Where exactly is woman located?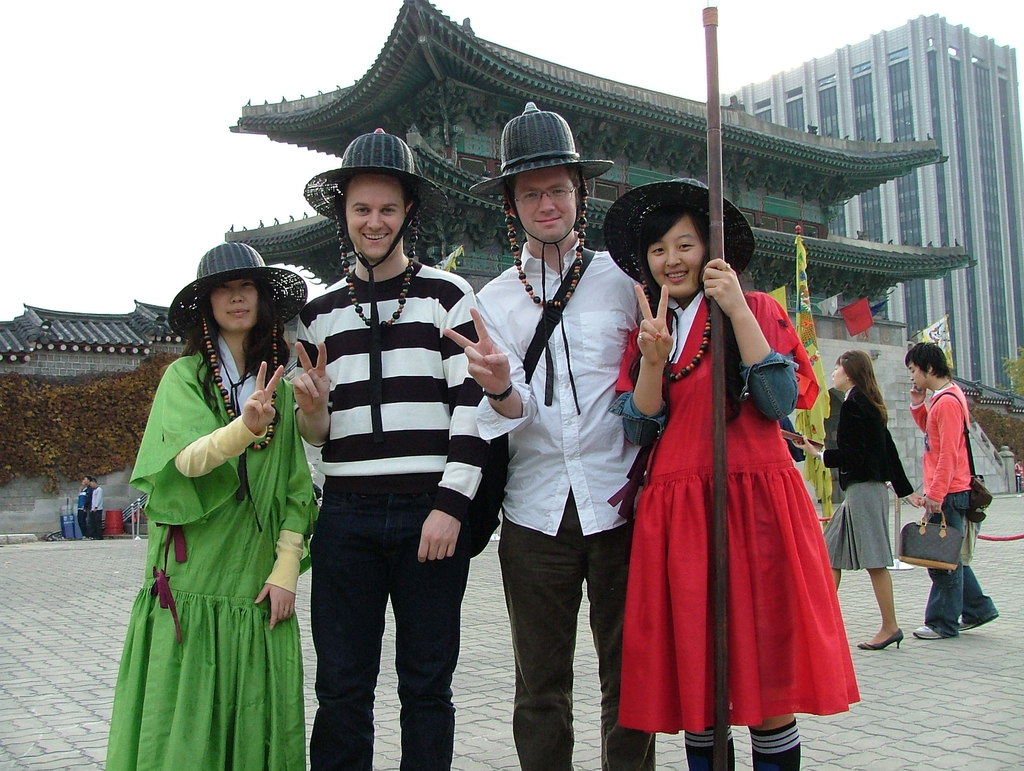
Its bounding box is 118/243/315/770.
